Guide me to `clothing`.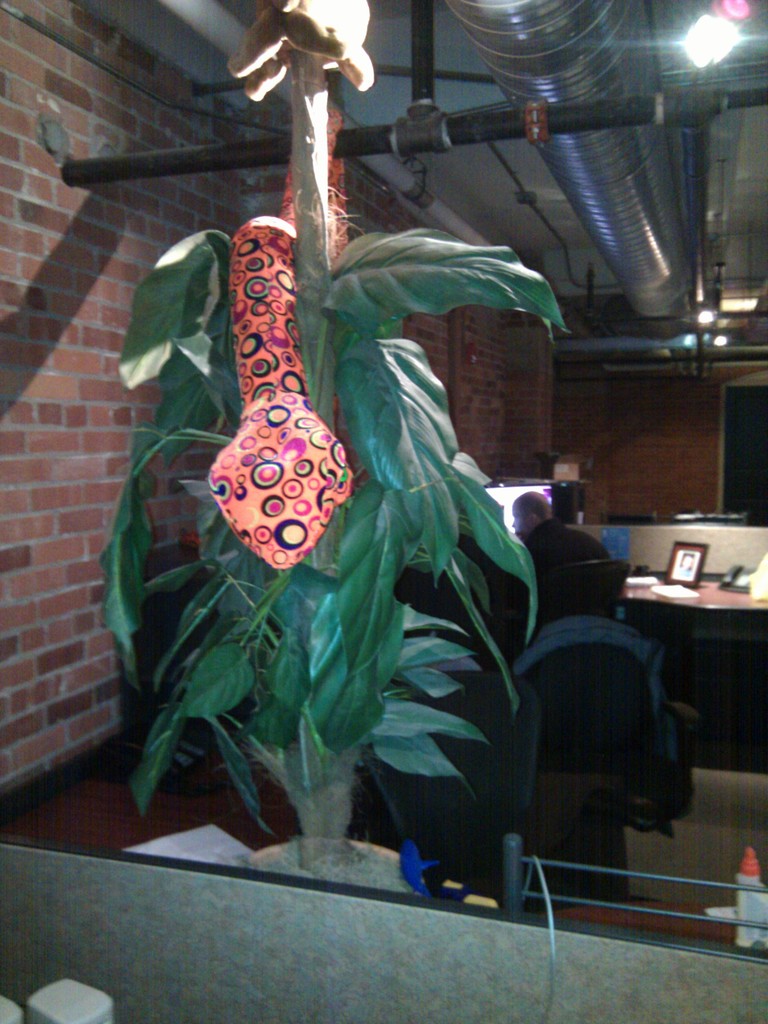
Guidance: Rect(527, 512, 609, 580).
